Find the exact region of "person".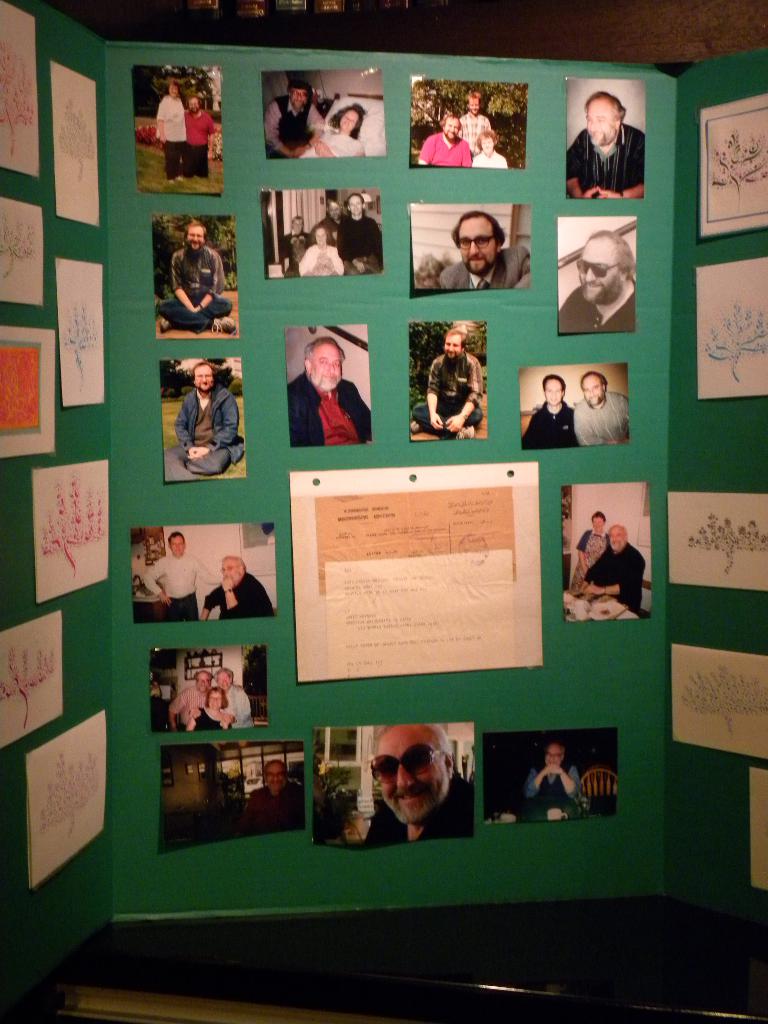
Exact region: {"left": 415, "top": 114, "right": 472, "bottom": 166}.
